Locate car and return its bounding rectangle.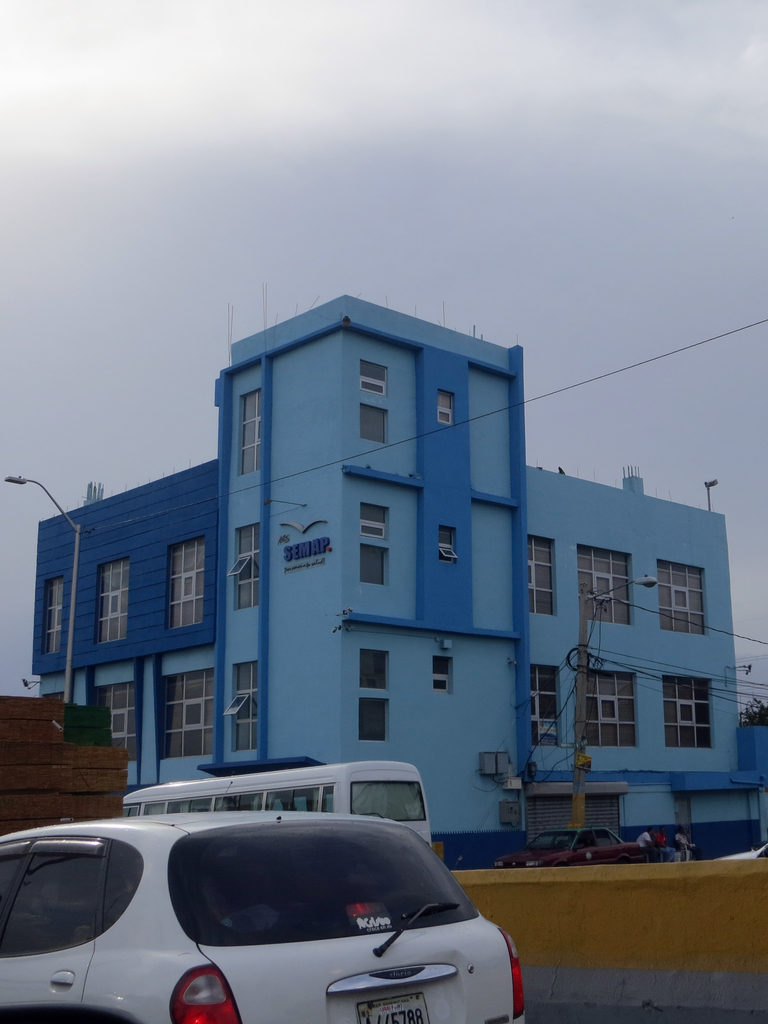
pyautogui.locateOnScreen(0, 808, 539, 1023).
